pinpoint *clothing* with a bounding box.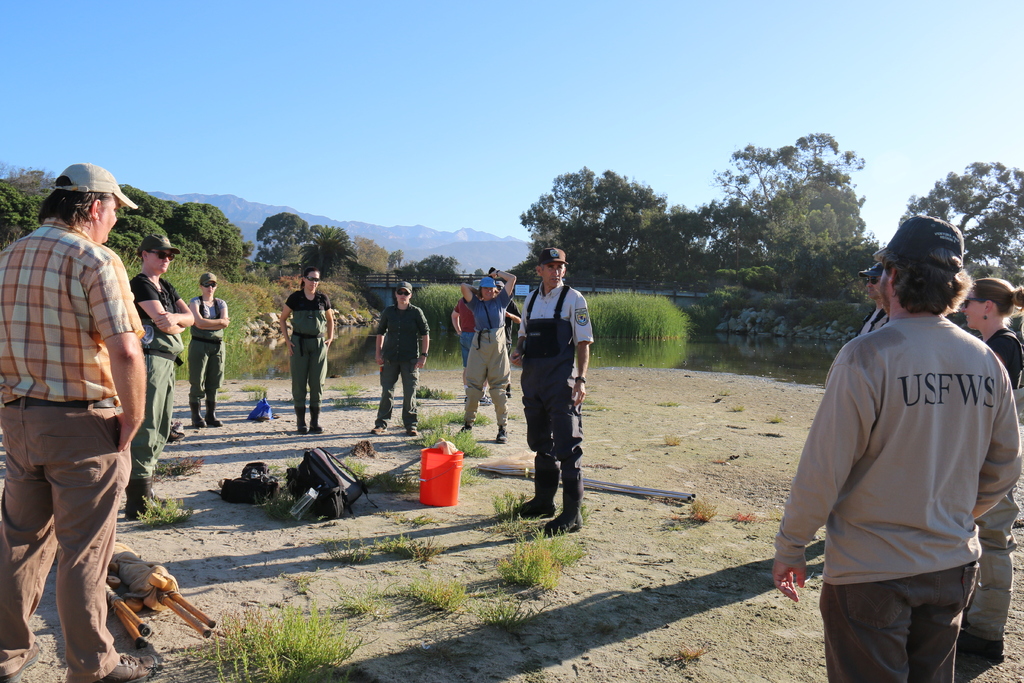
[x1=456, y1=302, x2=470, y2=367].
